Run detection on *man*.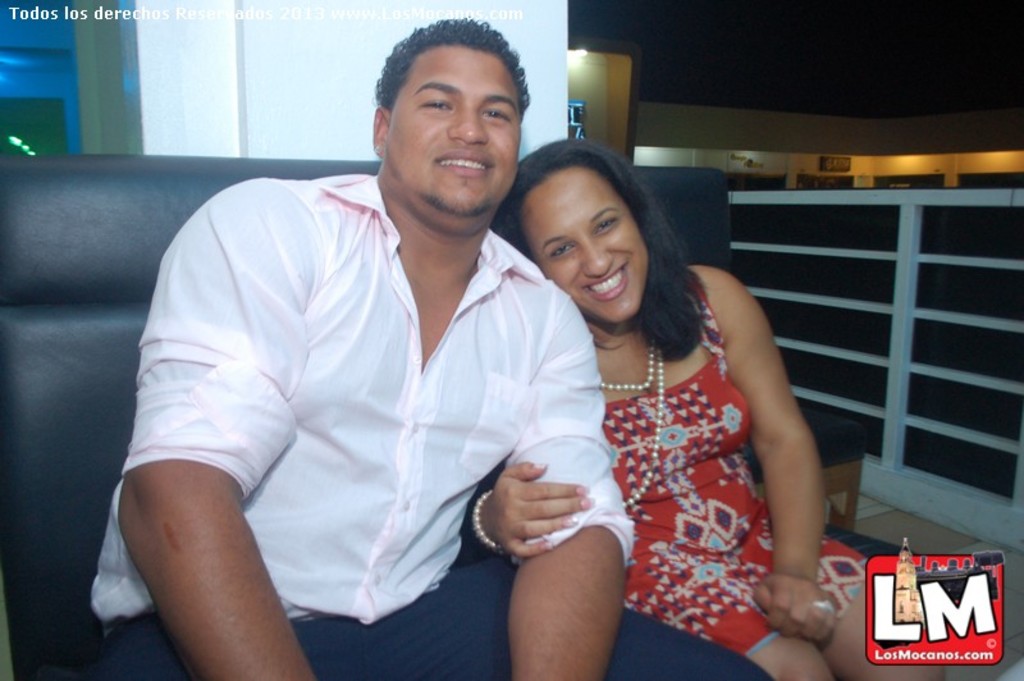
Result: x1=96, y1=46, x2=691, y2=667.
